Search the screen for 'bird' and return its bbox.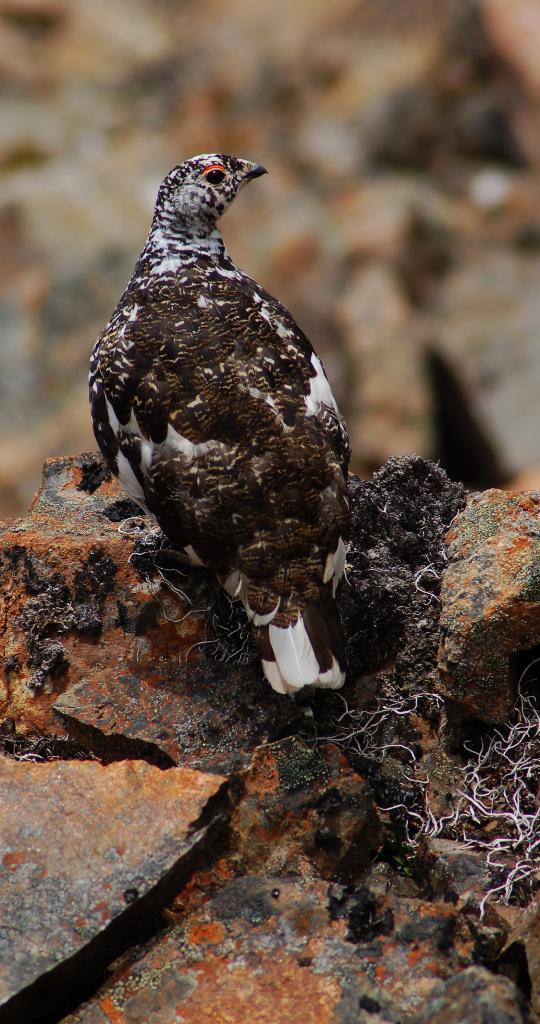
Found: rect(76, 145, 342, 620).
